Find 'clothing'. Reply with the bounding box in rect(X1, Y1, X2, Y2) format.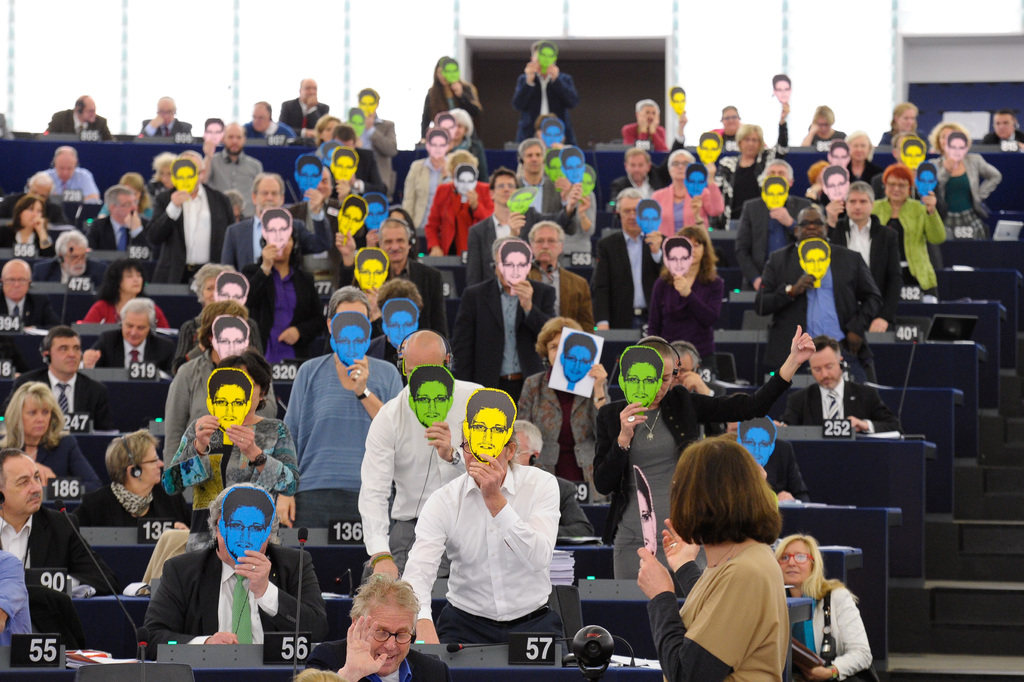
rect(221, 206, 330, 274).
